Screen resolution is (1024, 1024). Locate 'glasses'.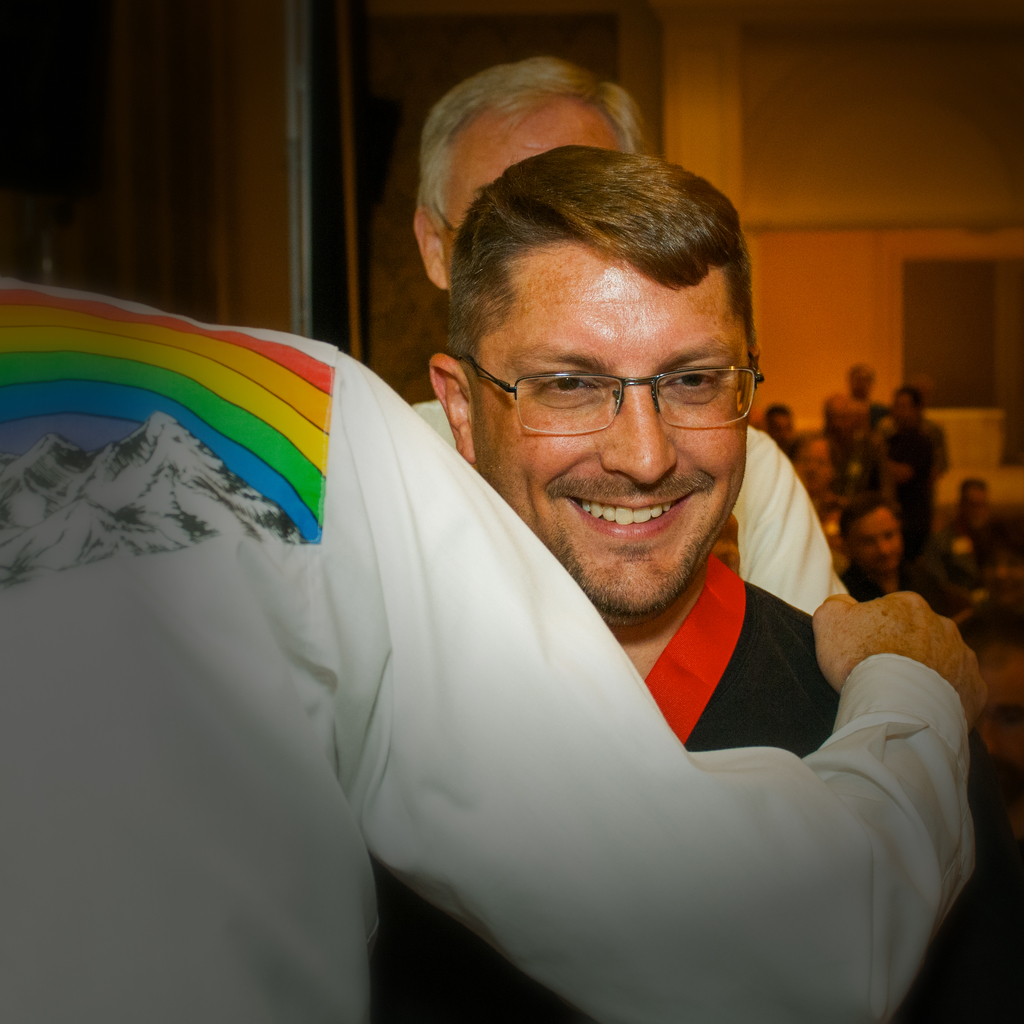
465:353:759:436.
